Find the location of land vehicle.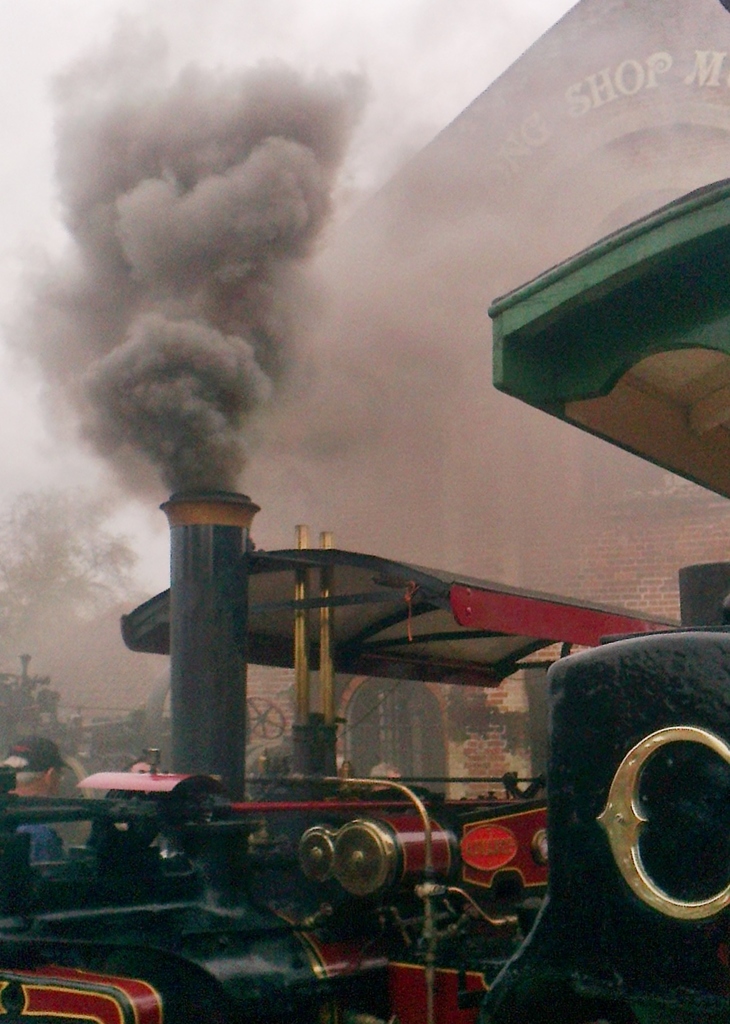
Location: (left=460, top=170, right=729, bottom=1023).
